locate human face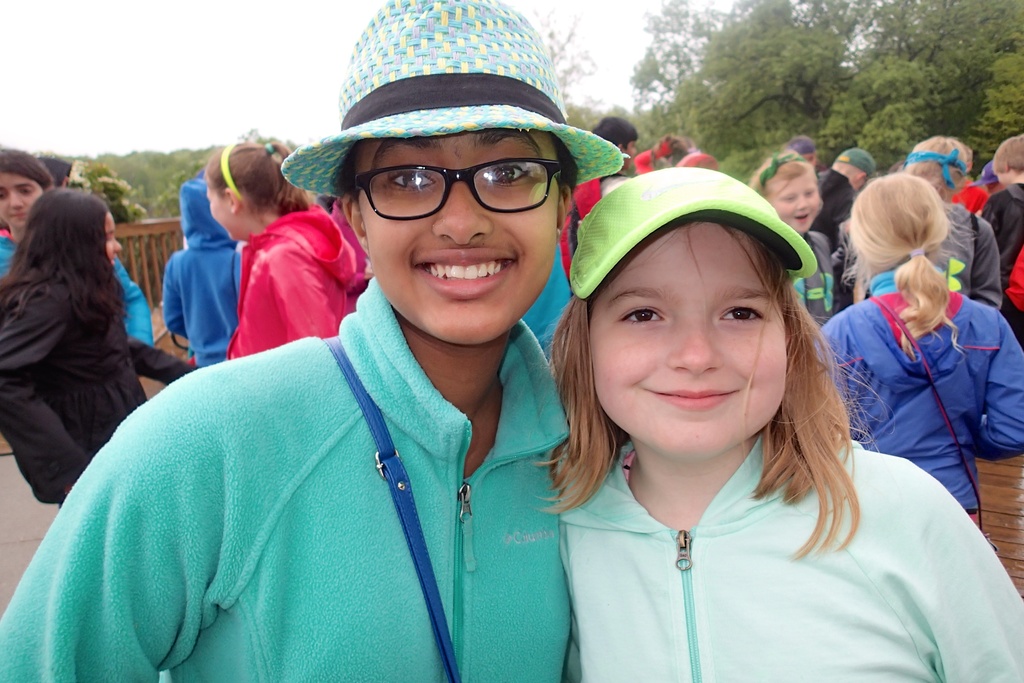
<bbox>364, 130, 560, 346</bbox>
